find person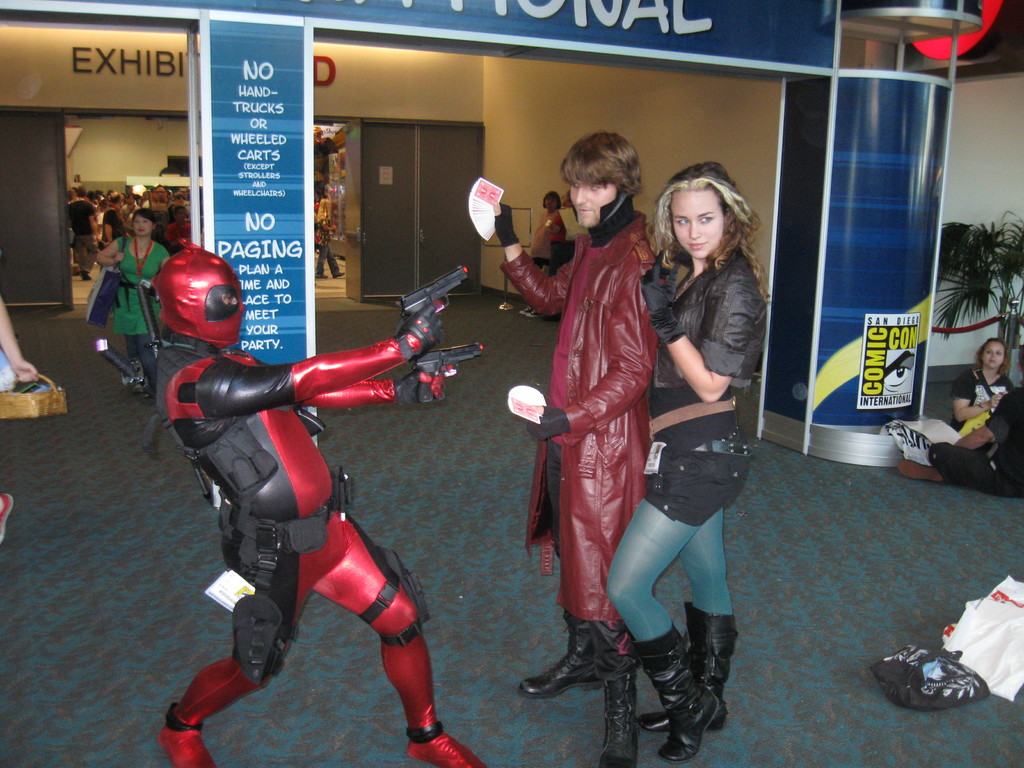
157/168/188/239
